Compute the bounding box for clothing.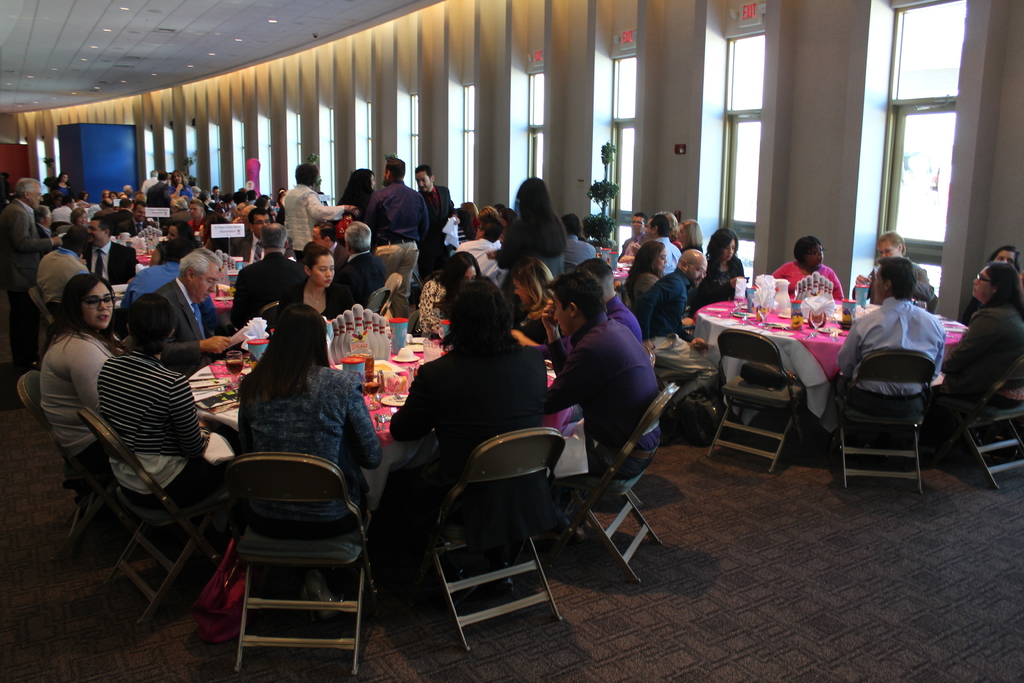
detection(56, 178, 68, 193).
